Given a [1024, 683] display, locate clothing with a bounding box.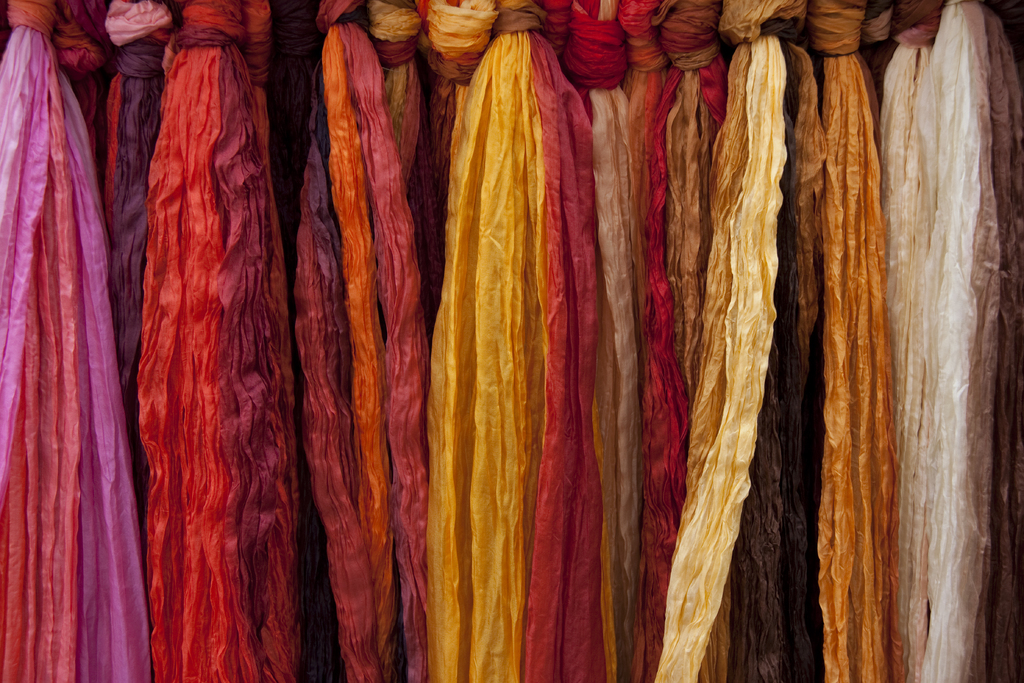
Located: x1=0 y1=0 x2=1023 y2=682.
